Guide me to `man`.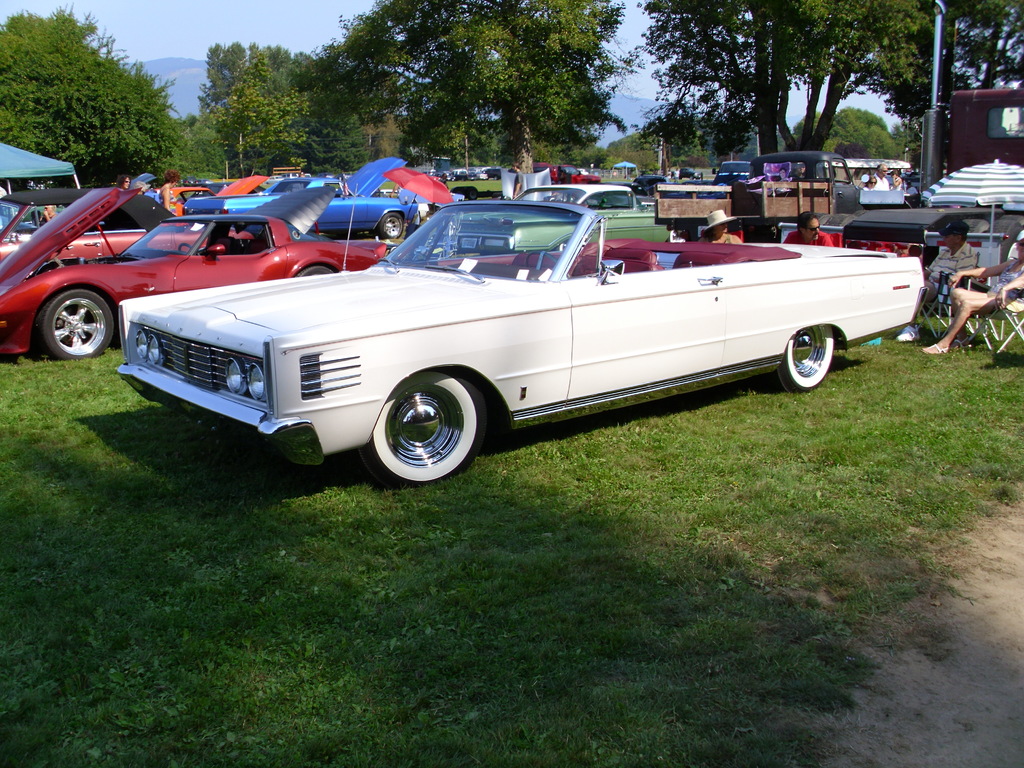
Guidance: 873, 161, 890, 190.
